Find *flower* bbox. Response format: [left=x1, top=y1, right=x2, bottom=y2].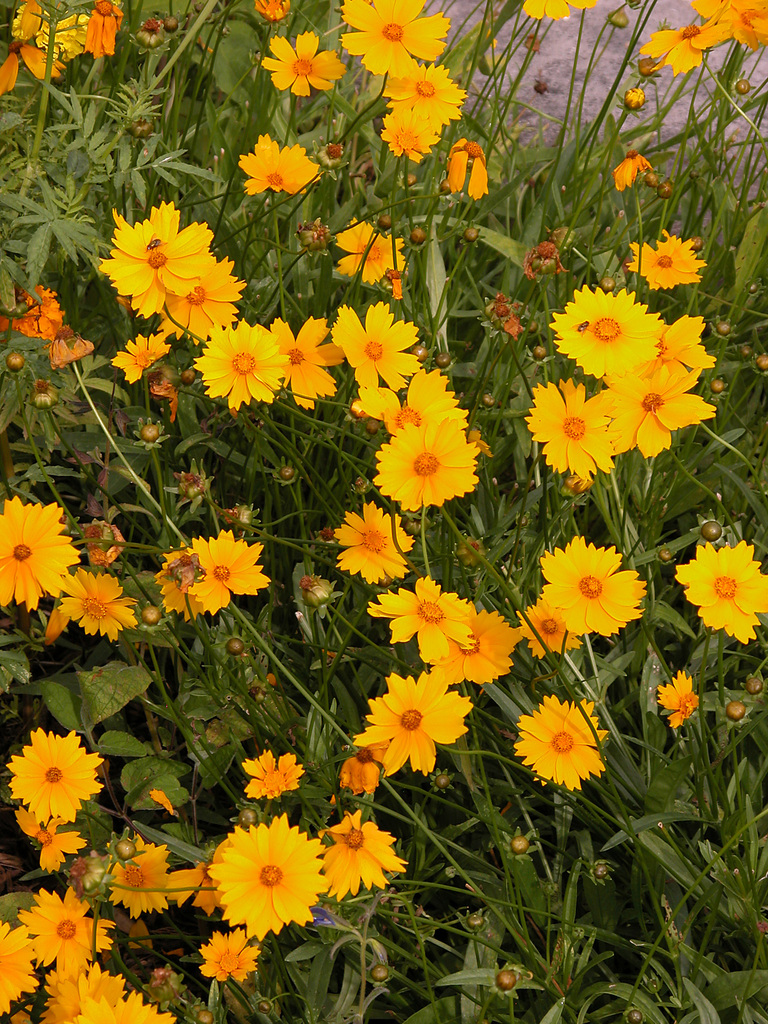
[left=727, top=0, right=767, bottom=50].
